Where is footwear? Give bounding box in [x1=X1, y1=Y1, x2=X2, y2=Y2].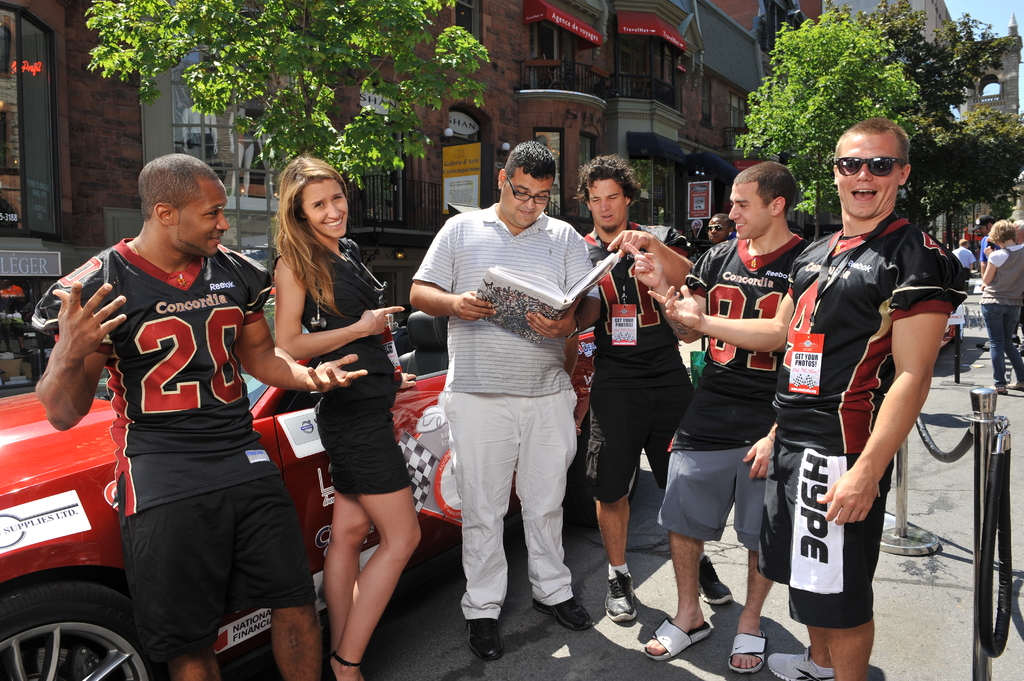
[x1=459, y1=597, x2=524, y2=659].
